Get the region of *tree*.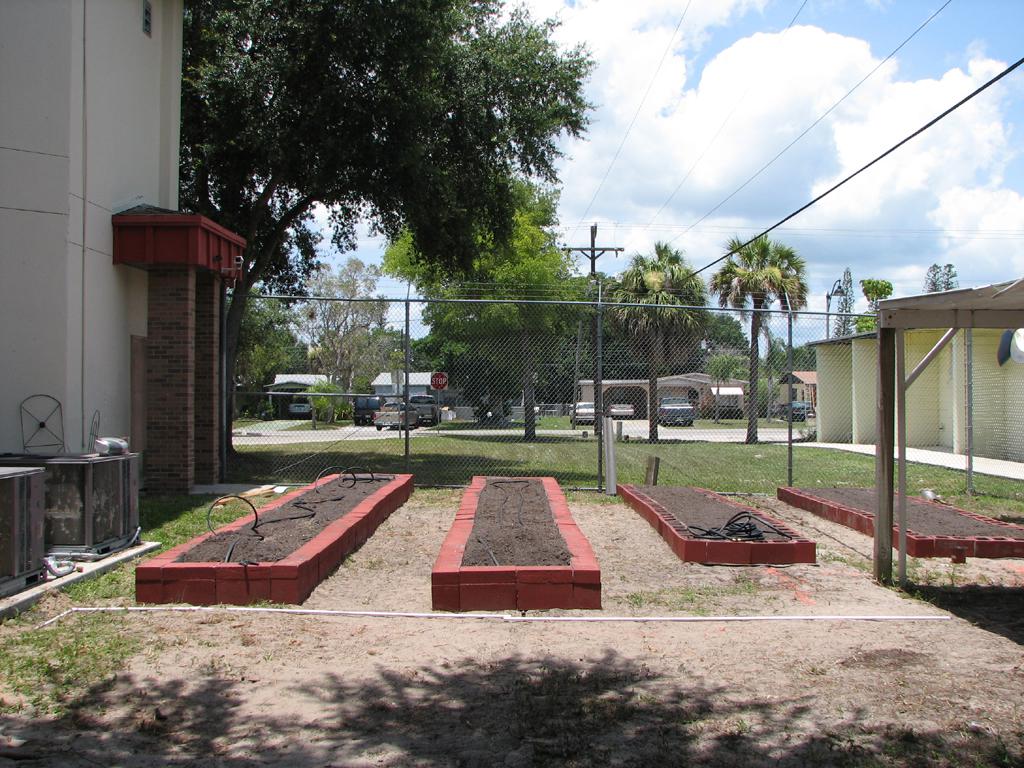
x1=921, y1=260, x2=959, y2=296.
